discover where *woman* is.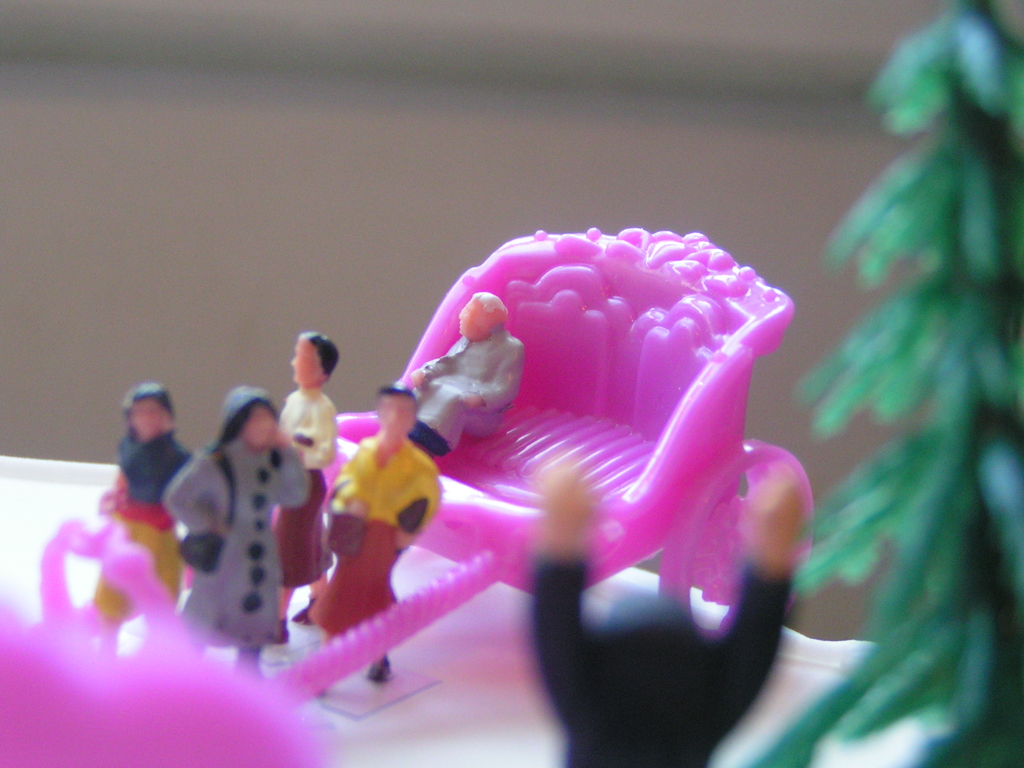
Discovered at select_region(396, 292, 520, 463).
